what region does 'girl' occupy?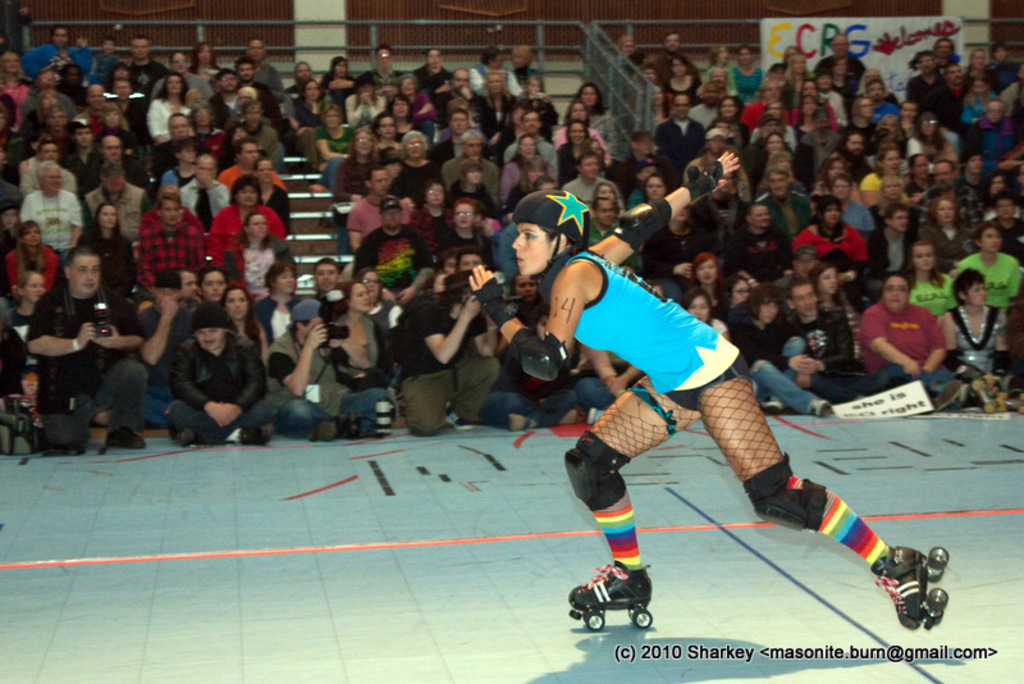
crop(957, 220, 1020, 300).
